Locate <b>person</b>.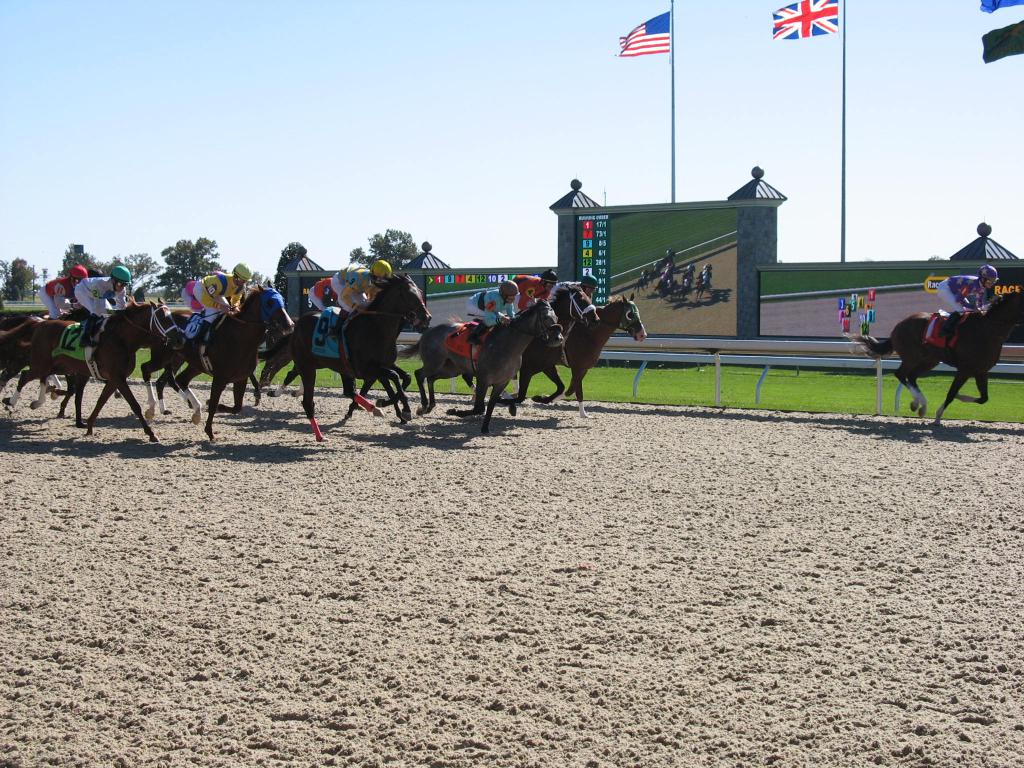
Bounding box: <region>42, 266, 92, 331</region>.
